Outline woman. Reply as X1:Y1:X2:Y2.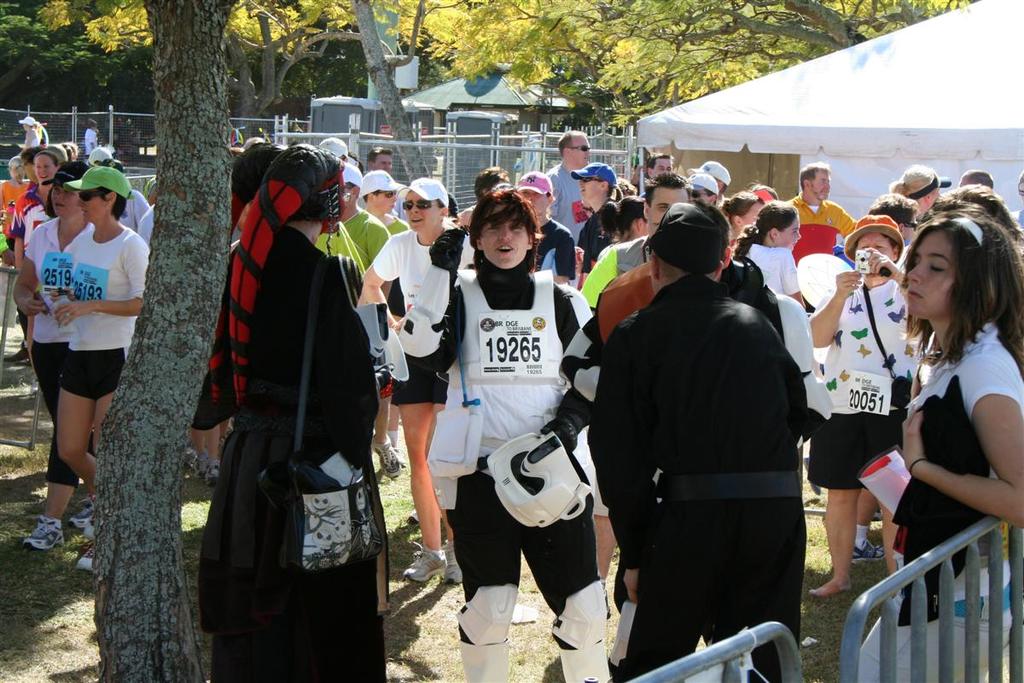
598:196:649:263.
